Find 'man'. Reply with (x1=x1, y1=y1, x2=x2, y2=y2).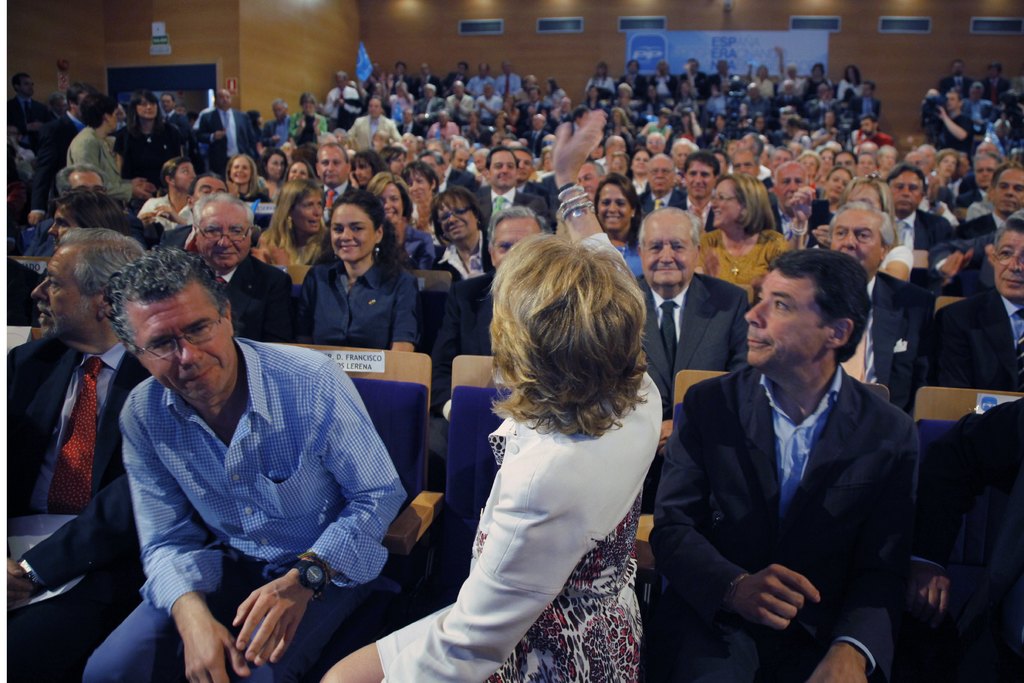
(x1=929, y1=82, x2=975, y2=160).
